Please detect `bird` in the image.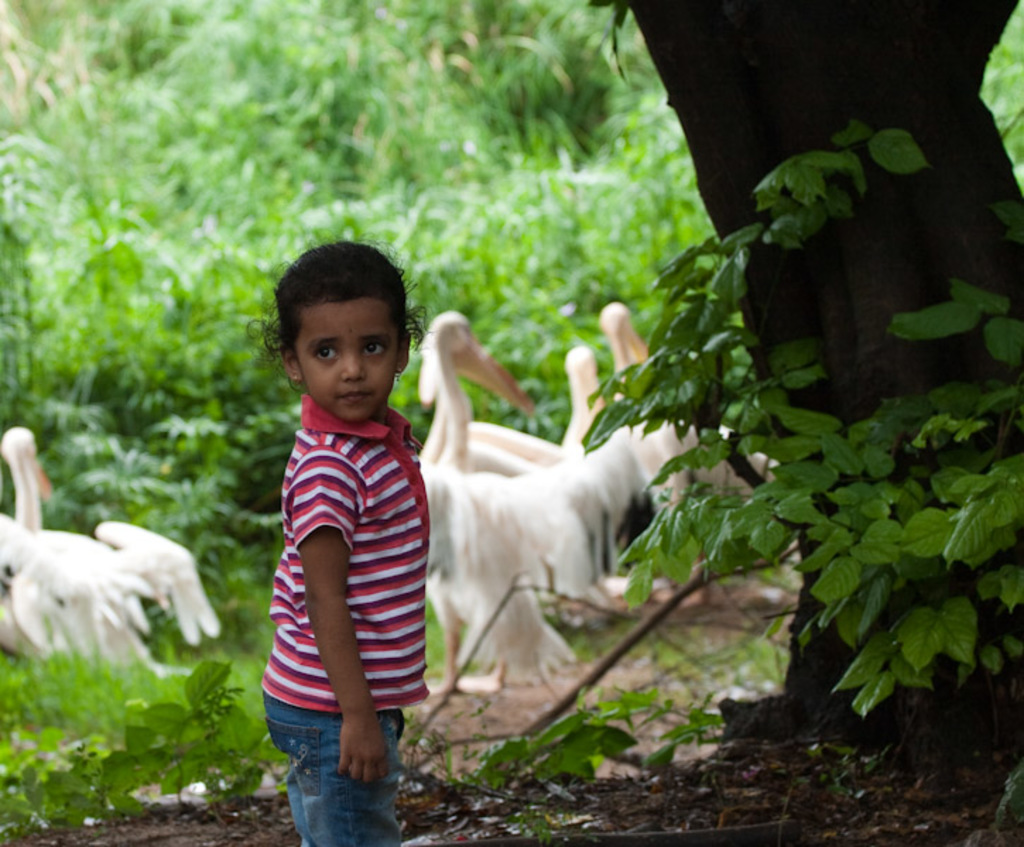
x1=590, y1=294, x2=685, y2=551.
